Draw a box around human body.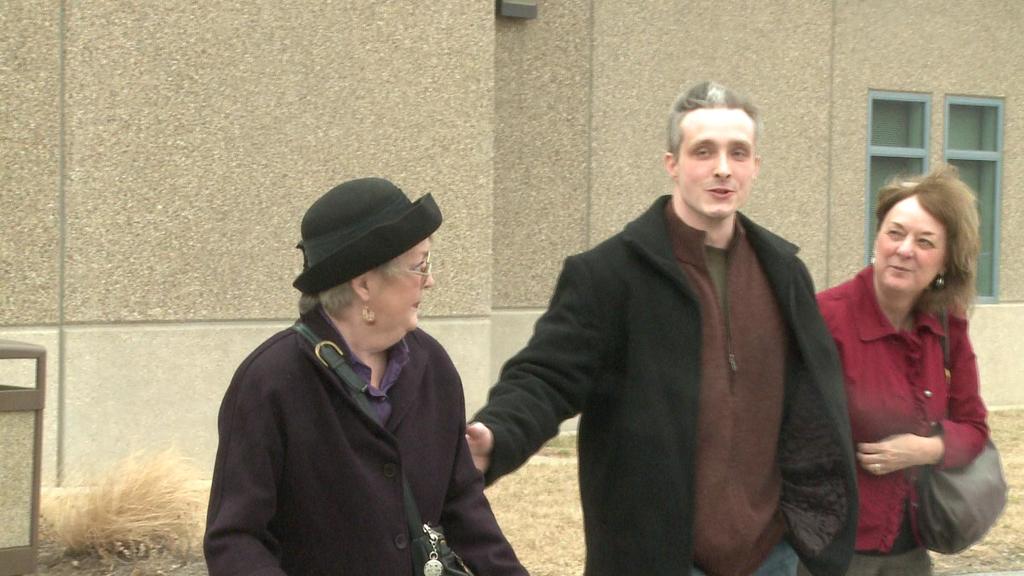
locate(827, 167, 1007, 562).
